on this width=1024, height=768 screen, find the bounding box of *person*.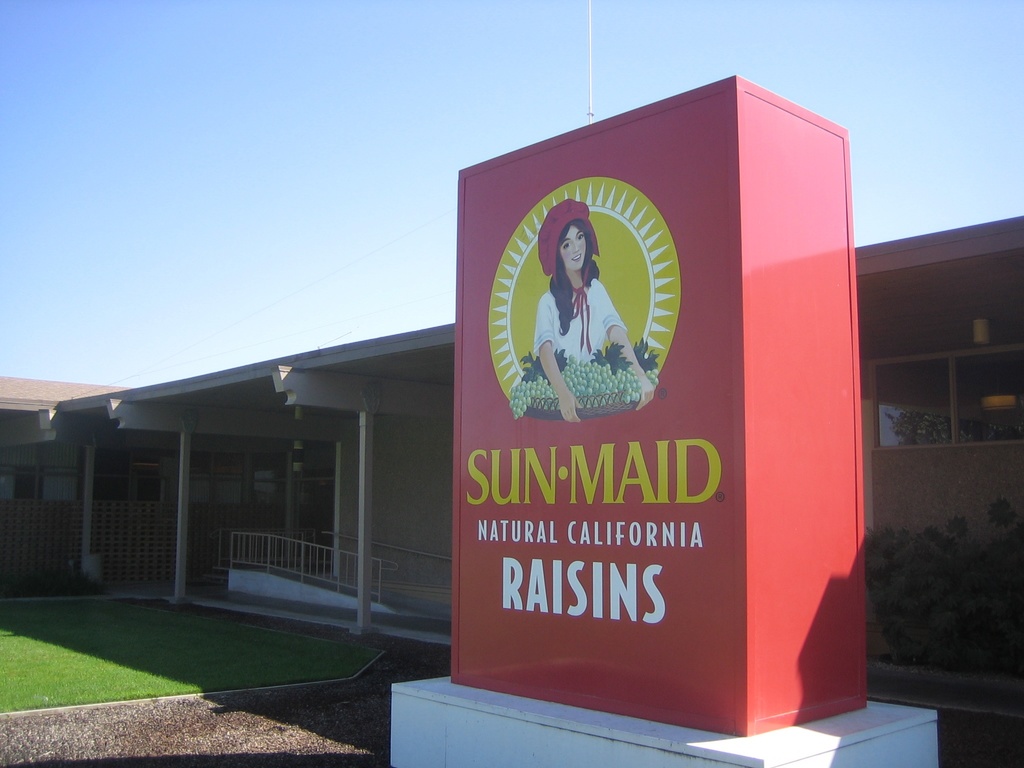
Bounding box: {"x1": 524, "y1": 202, "x2": 654, "y2": 425}.
